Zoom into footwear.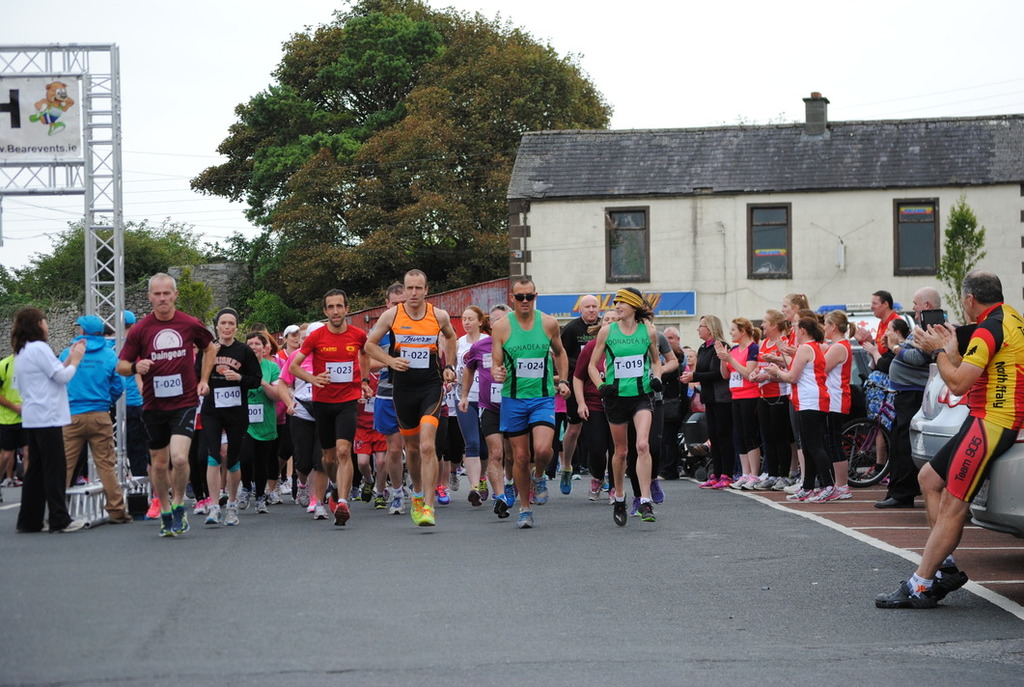
Zoom target: pyautogui.locateOnScreen(612, 489, 626, 525).
